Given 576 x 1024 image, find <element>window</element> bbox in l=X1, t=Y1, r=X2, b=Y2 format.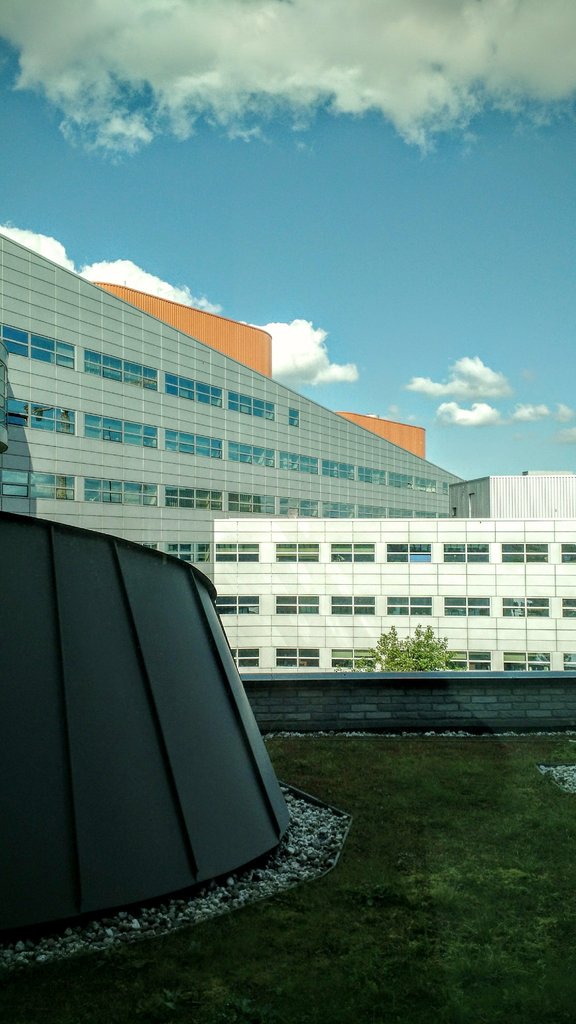
l=285, t=449, r=324, b=473.
